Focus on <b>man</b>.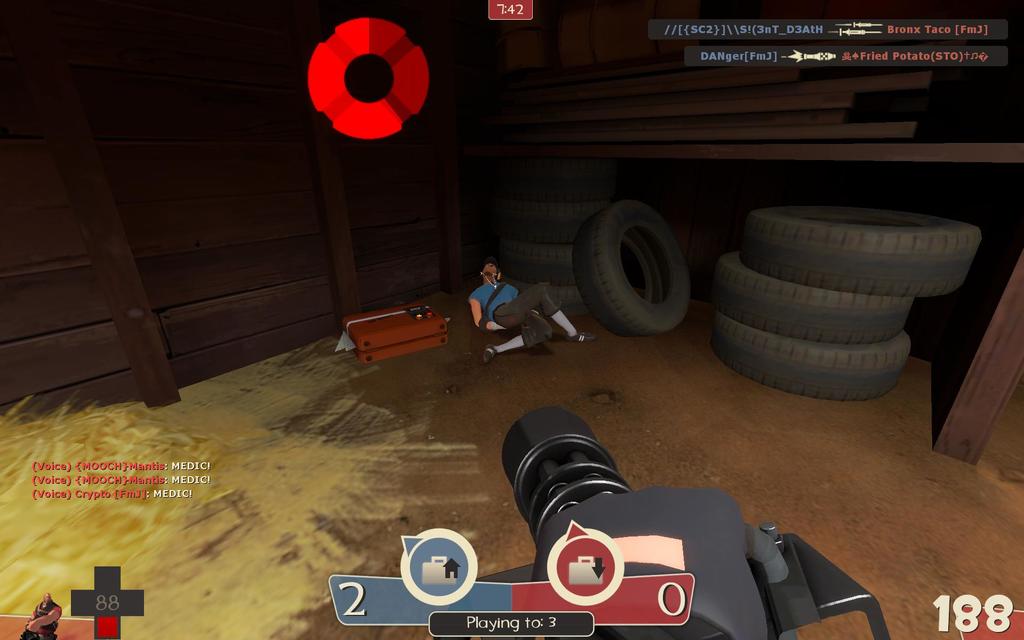
Focused at detection(446, 259, 584, 364).
